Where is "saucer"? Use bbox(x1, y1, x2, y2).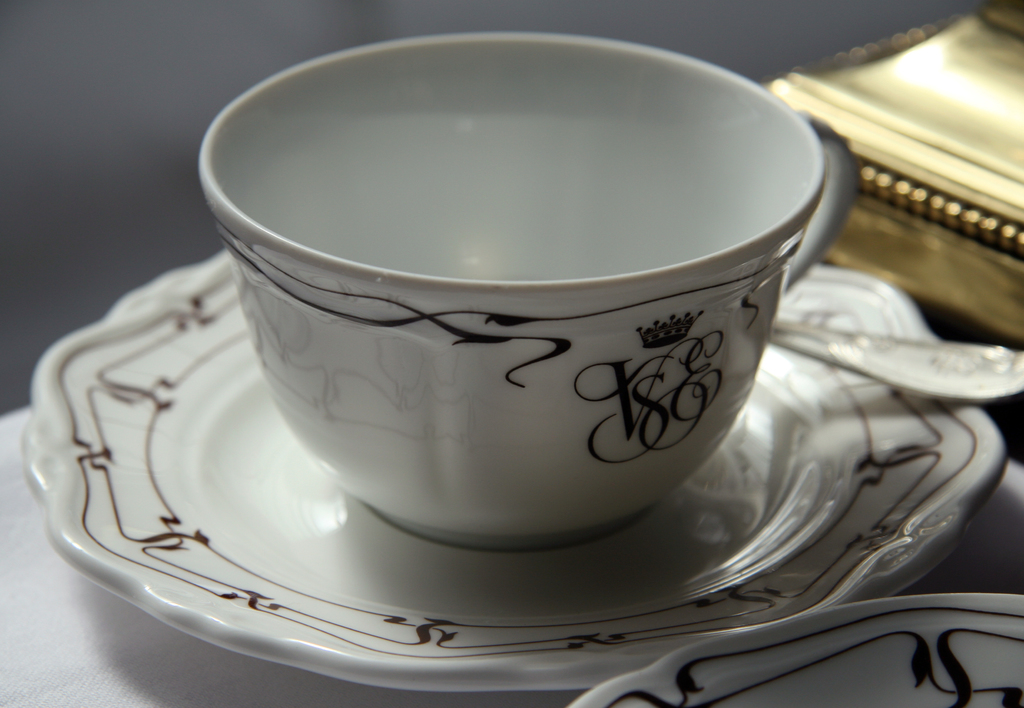
bbox(22, 255, 1005, 688).
